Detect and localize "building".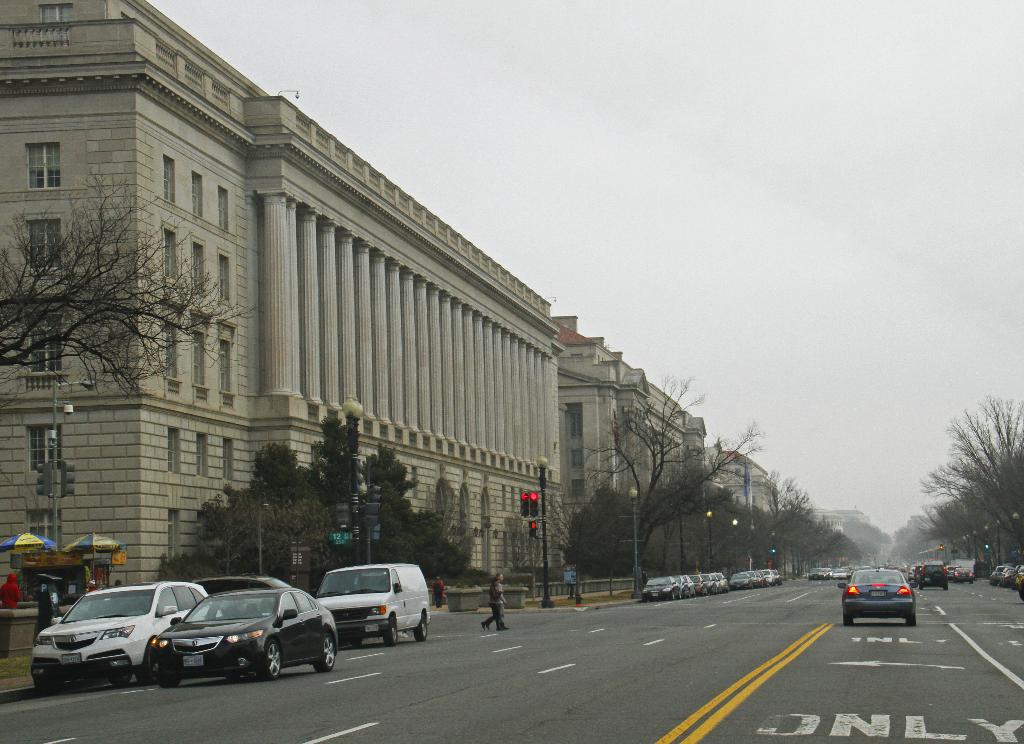
Localized at {"x1": 0, "y1": 0, "x2": 707, "y2": 604}.
